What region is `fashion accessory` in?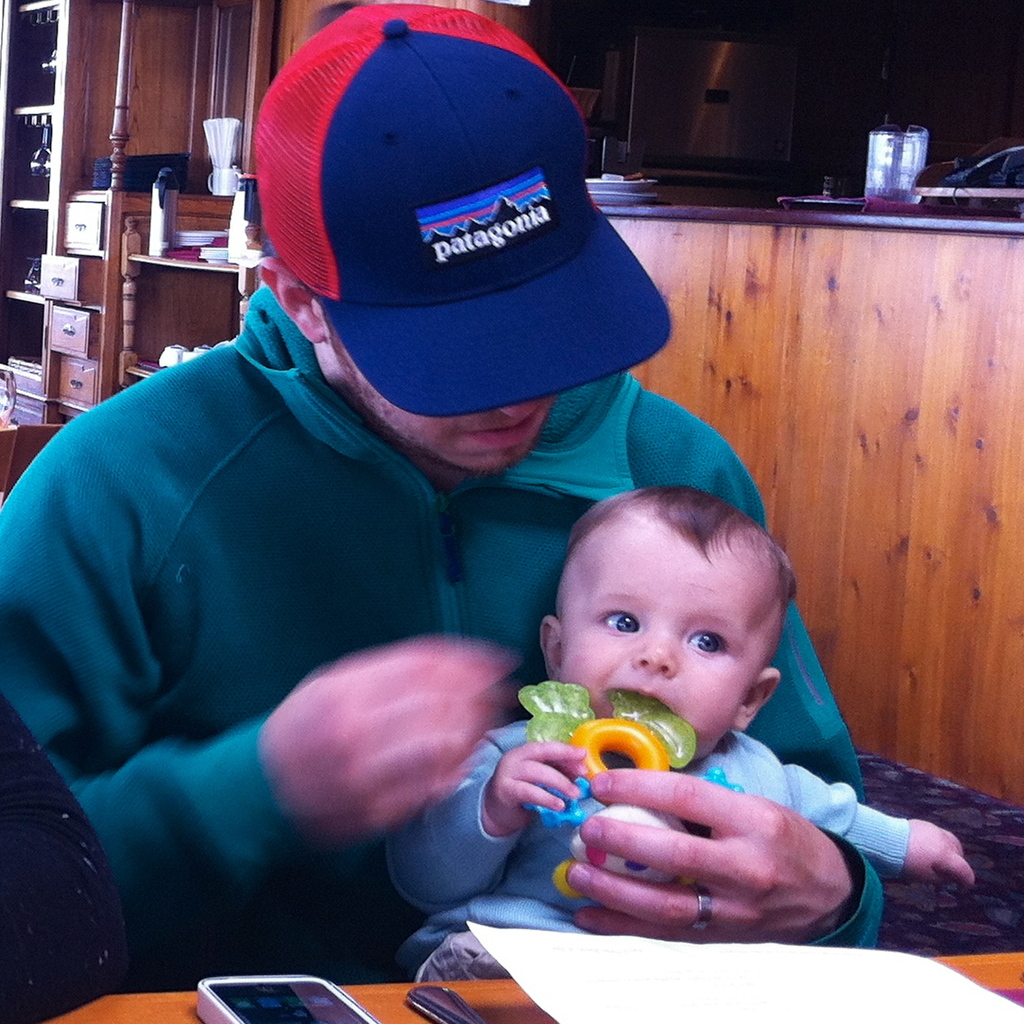
box(695, 880, 720, 933).
